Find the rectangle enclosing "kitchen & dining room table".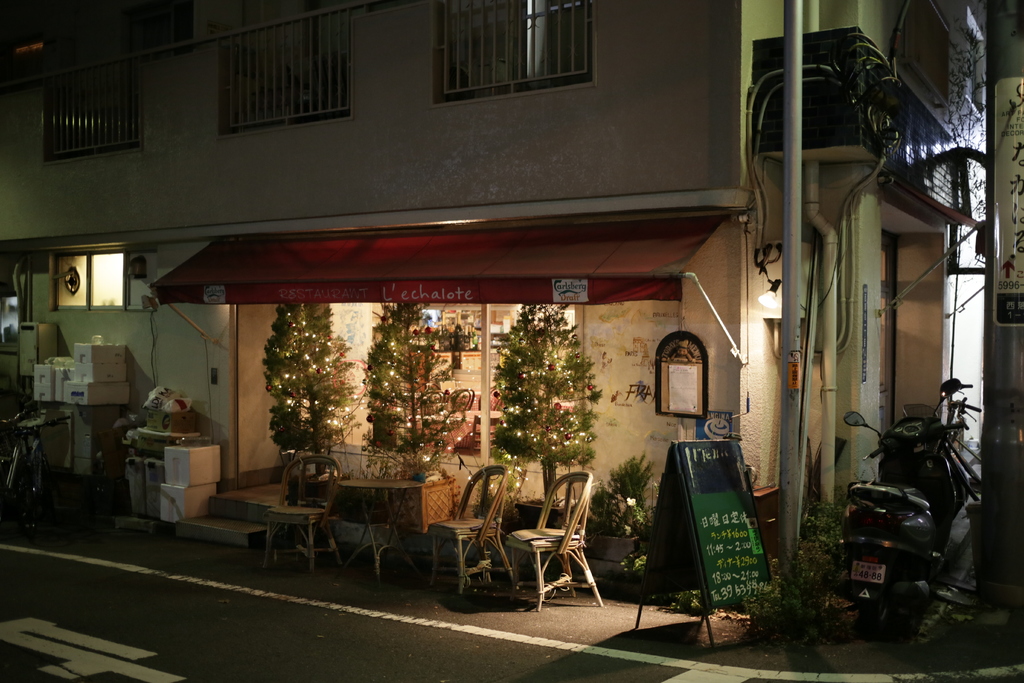
box=[420, 382, 509, 458].
